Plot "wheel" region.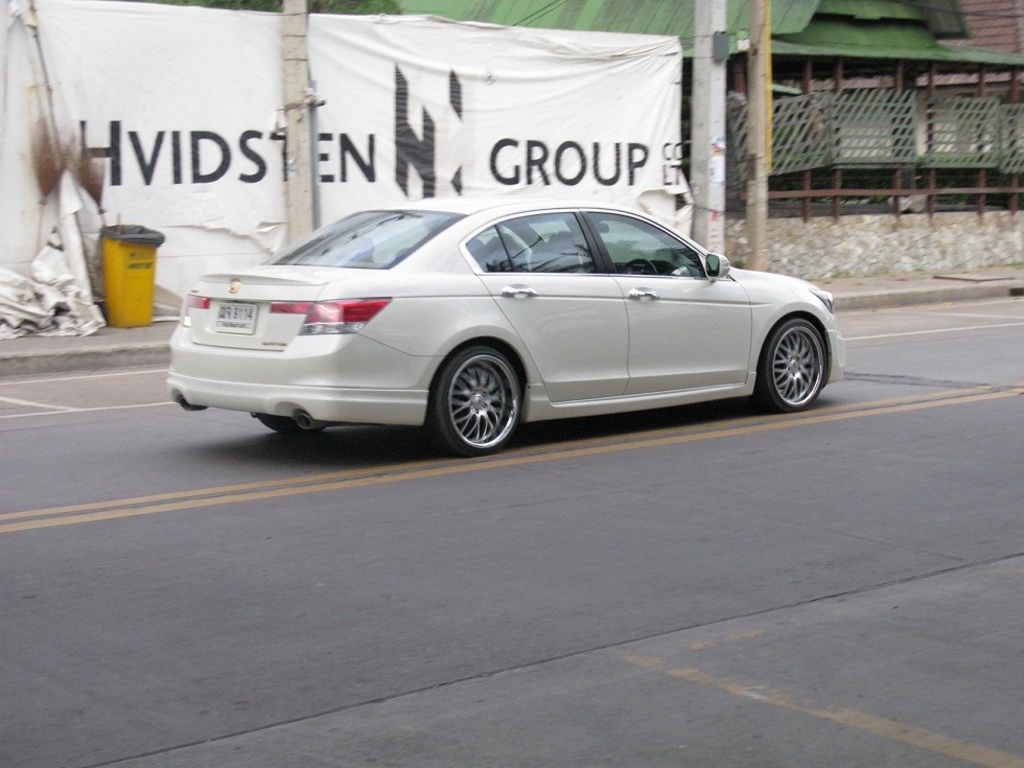
Plotted at [x1=616, y1=257, x2=656, y2=277].
